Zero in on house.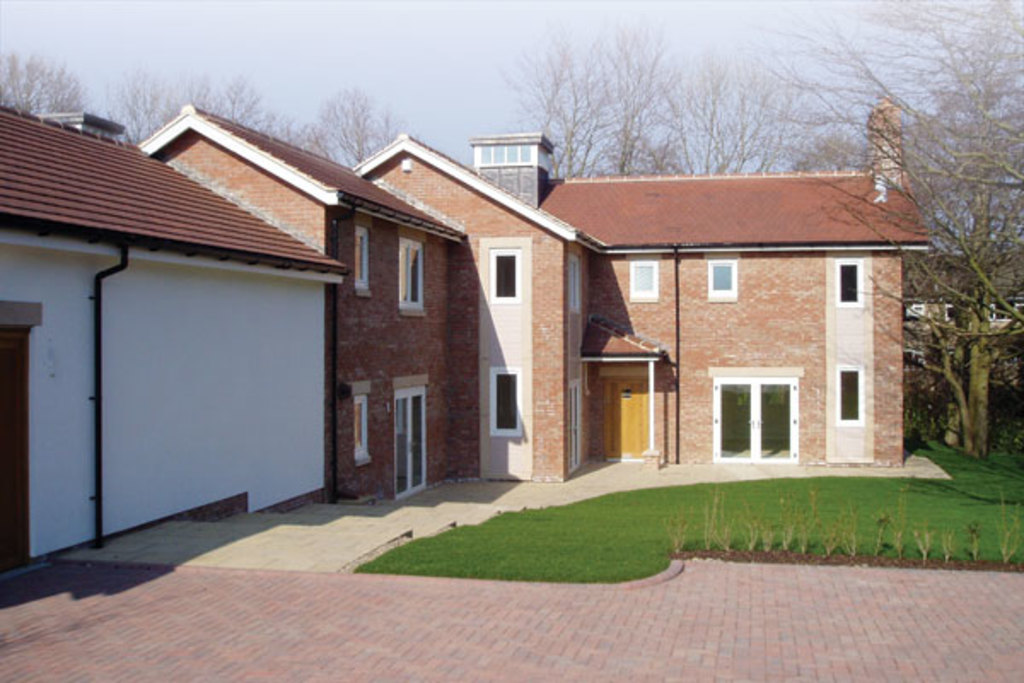
Zeroed in: [x1=335, y1=128, x2=899, y2=495].
